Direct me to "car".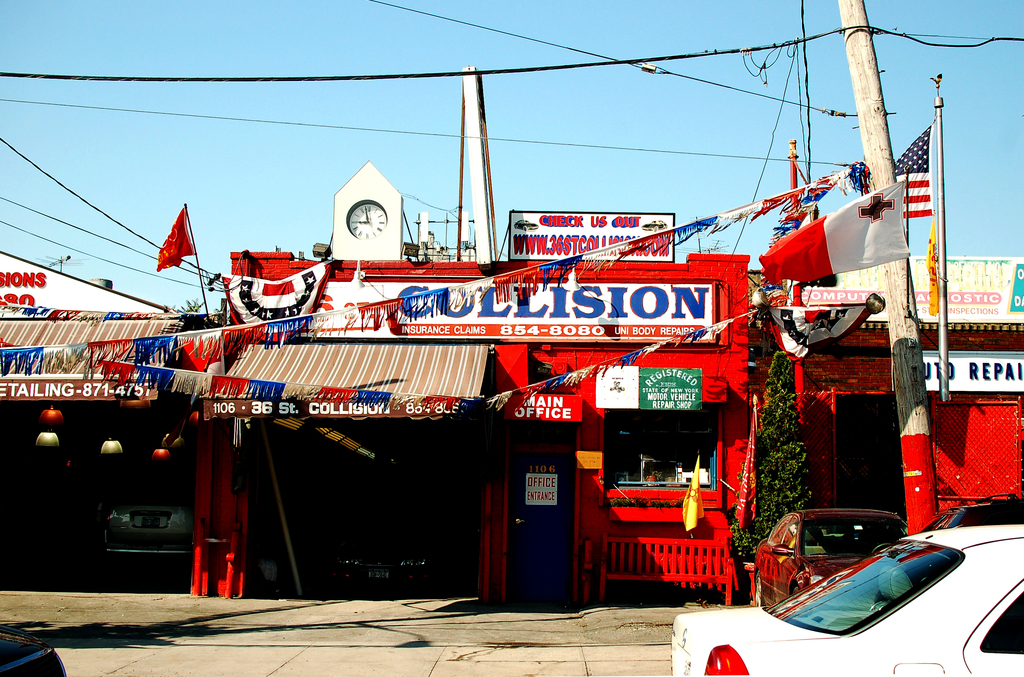
Direction: 667/519/1023/676.
